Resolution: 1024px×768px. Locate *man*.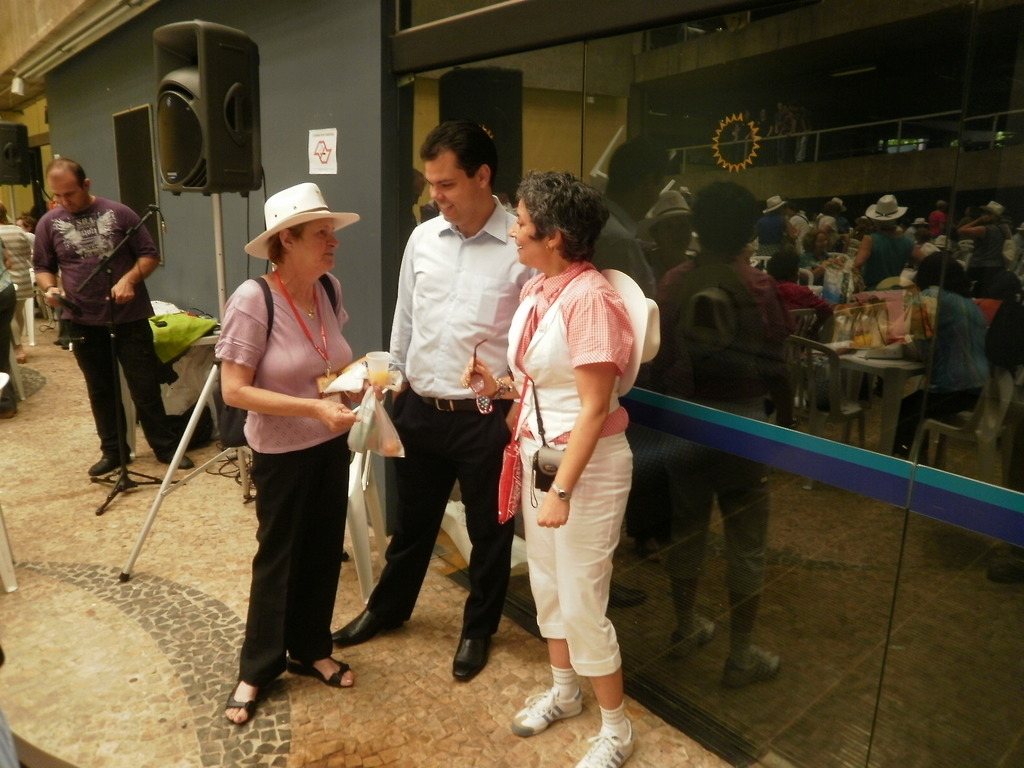
x1=30 y1=158 x2=168 y2=499.
